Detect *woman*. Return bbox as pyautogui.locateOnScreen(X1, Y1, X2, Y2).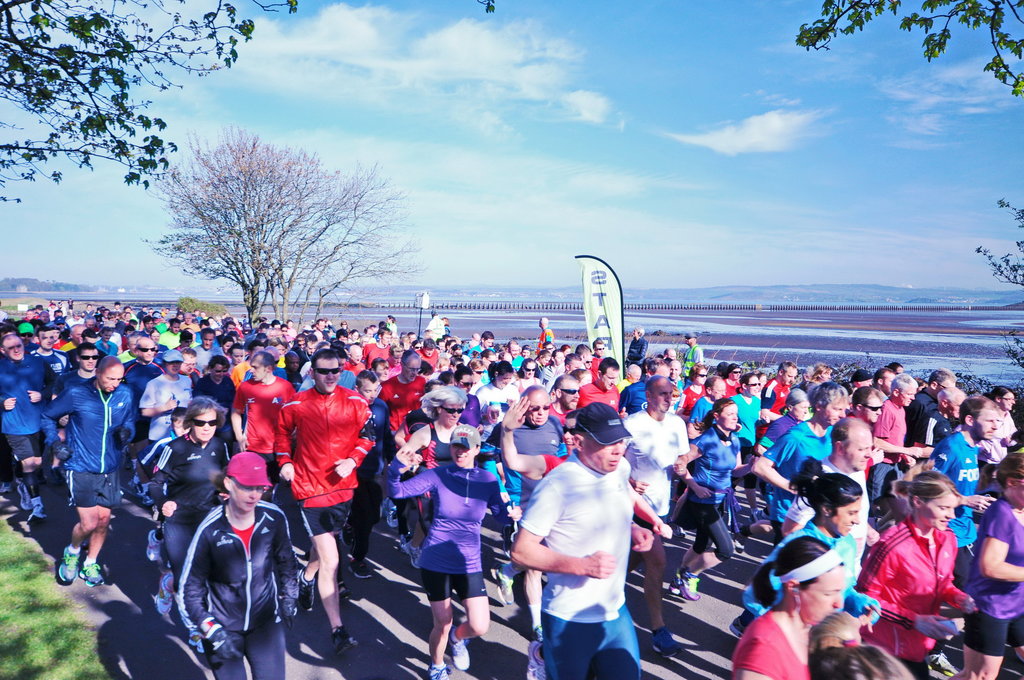
pyautogui.locateOnScreen(733, 534, 841, 677).
